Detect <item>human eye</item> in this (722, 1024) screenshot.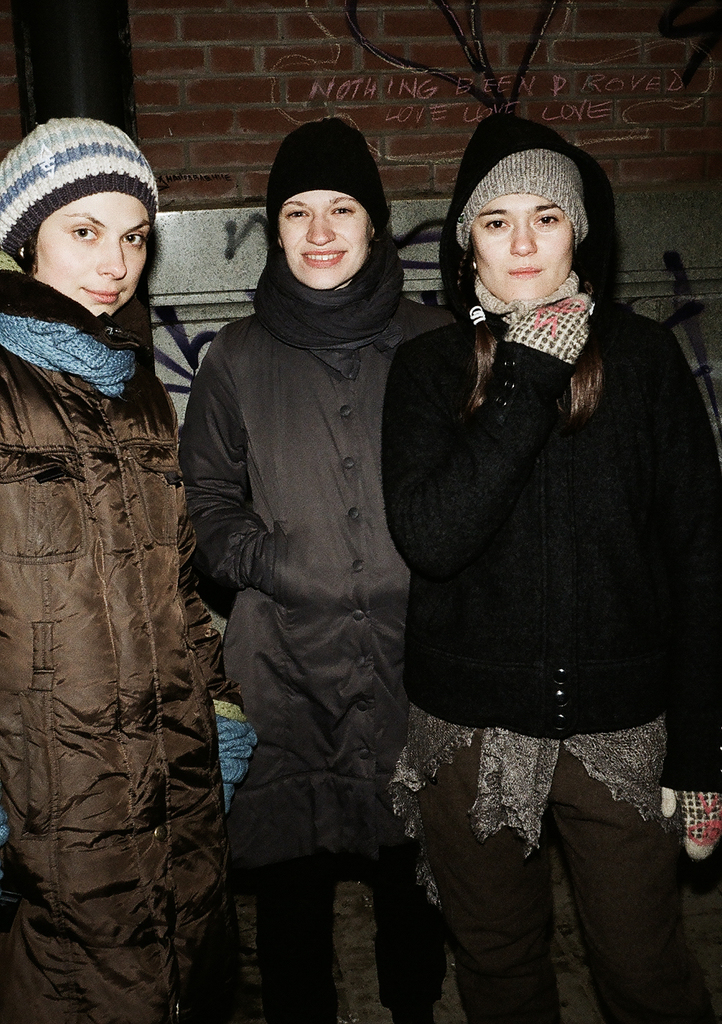
Detection: region(285, 207, 310, 219).
